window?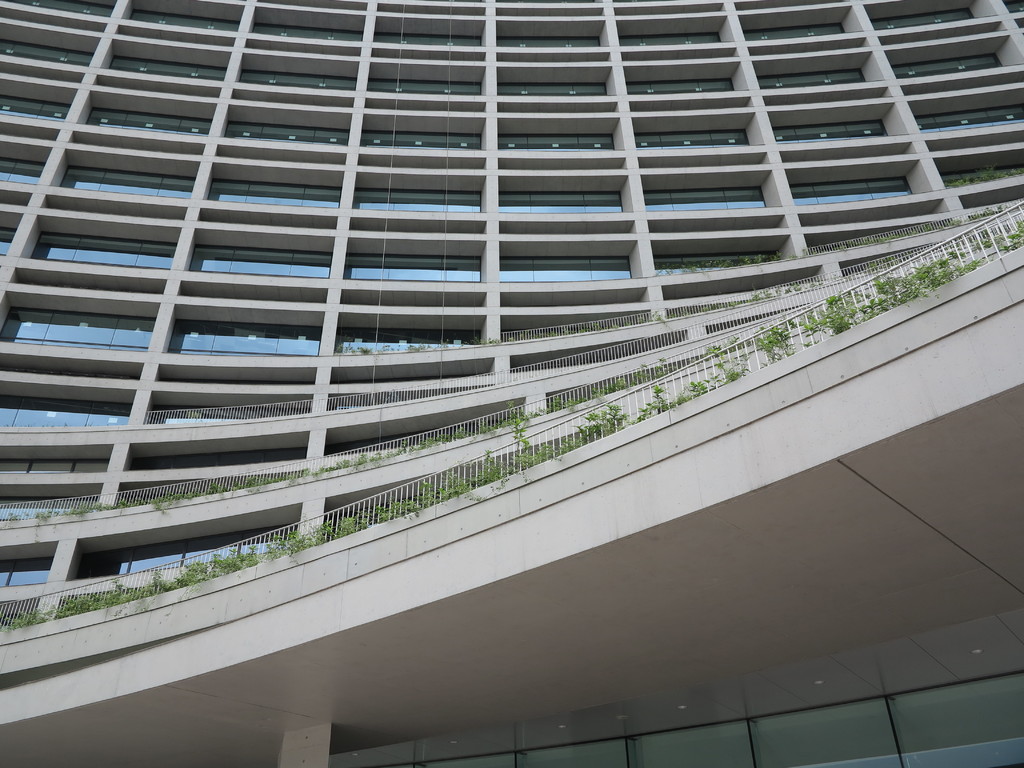
x1=55, y1=161, x2=196, y2=197
